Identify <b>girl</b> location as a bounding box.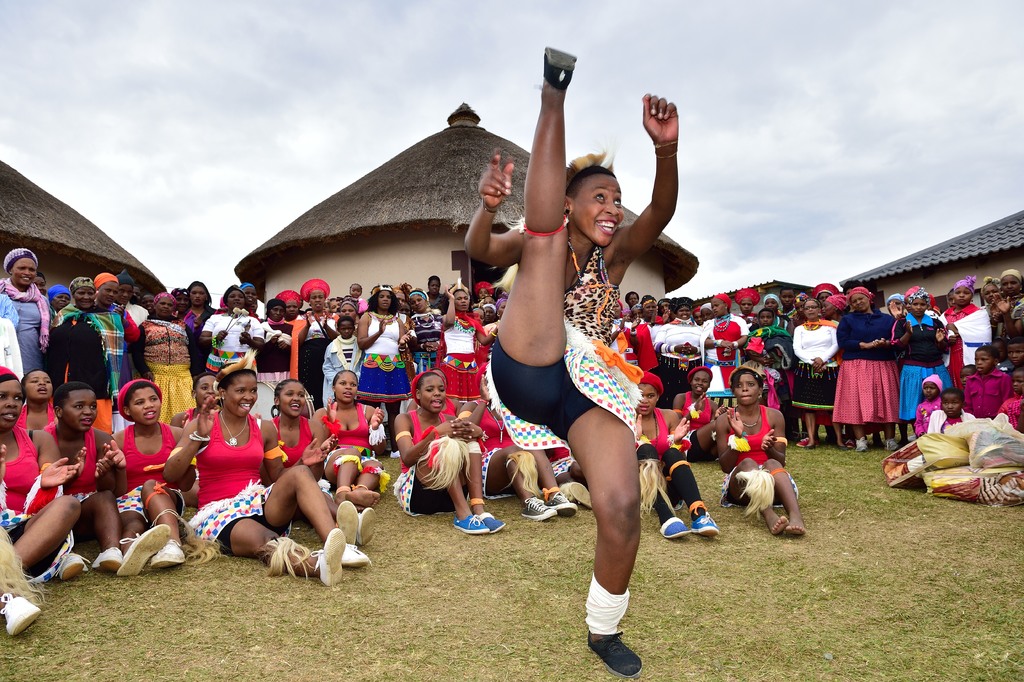
(43, 383, 120, 576).
